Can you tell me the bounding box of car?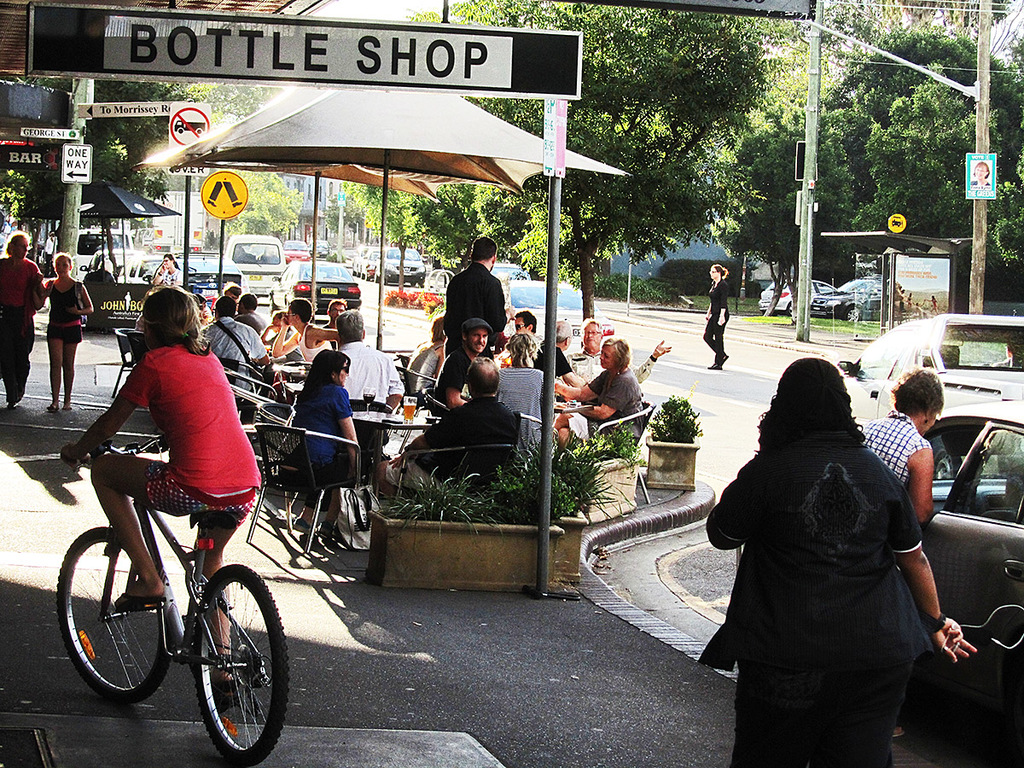
<box>840,313,1023,476</box>.
